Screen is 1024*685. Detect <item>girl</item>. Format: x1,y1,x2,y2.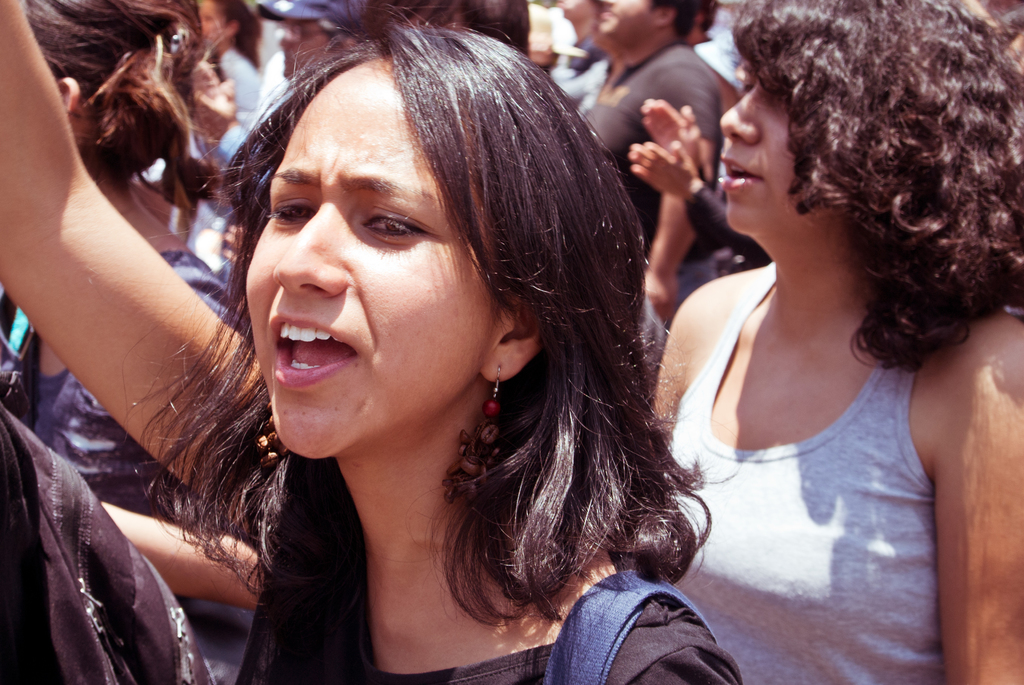
0,0,269,684.
